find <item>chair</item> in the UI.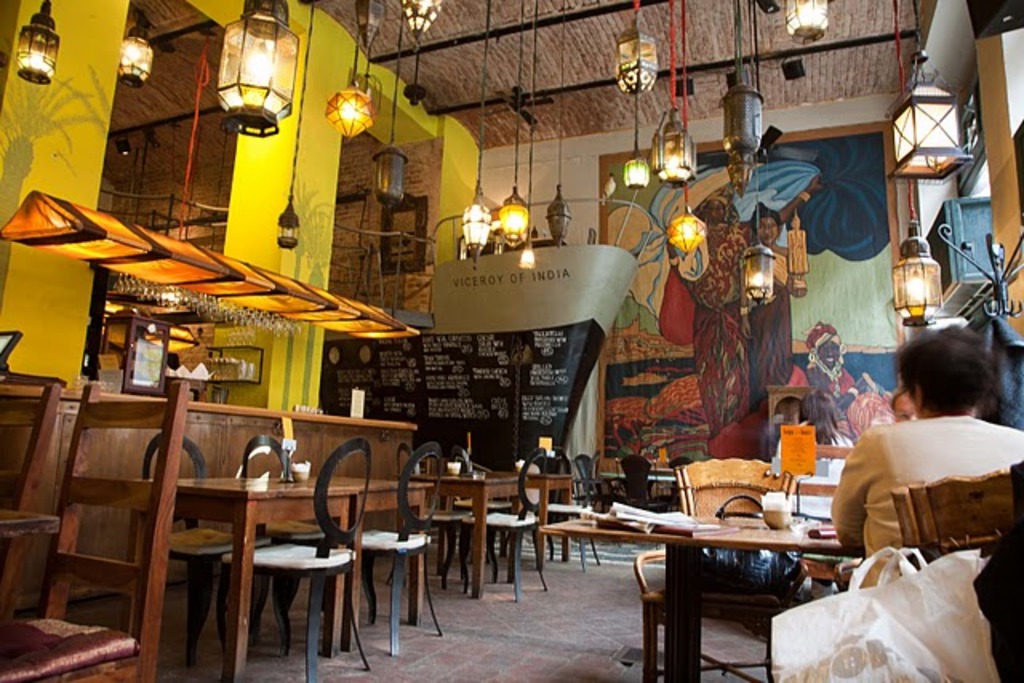
UI element at {"x1": 0, "y1": 377, "x2": 192, "y2": 681}.
